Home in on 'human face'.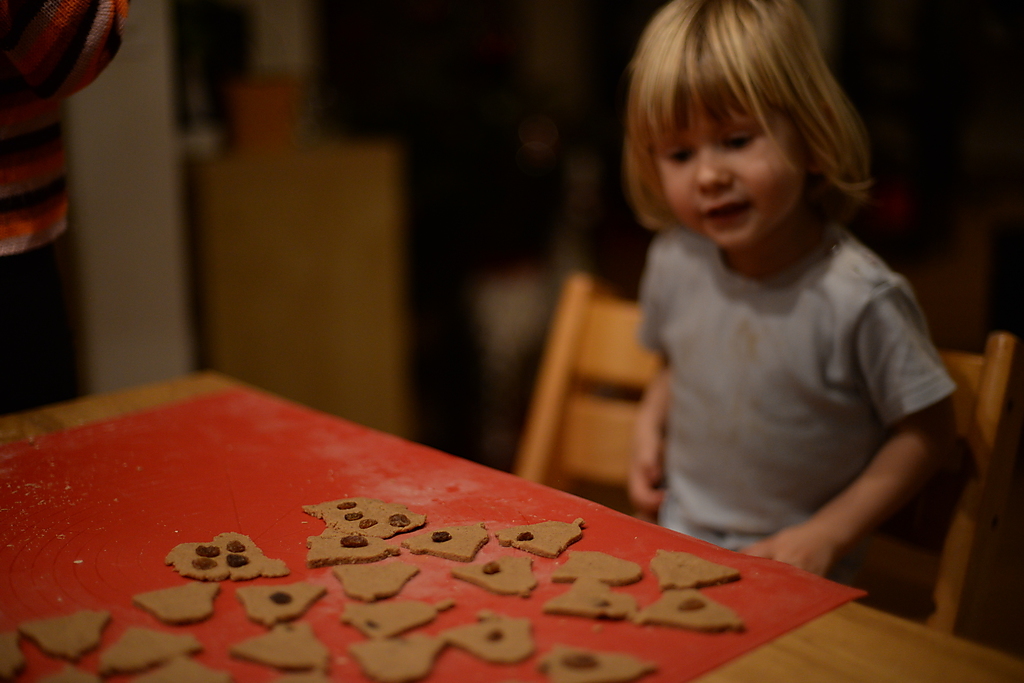
Homed in at Rect(654, 86, 808, 252).
